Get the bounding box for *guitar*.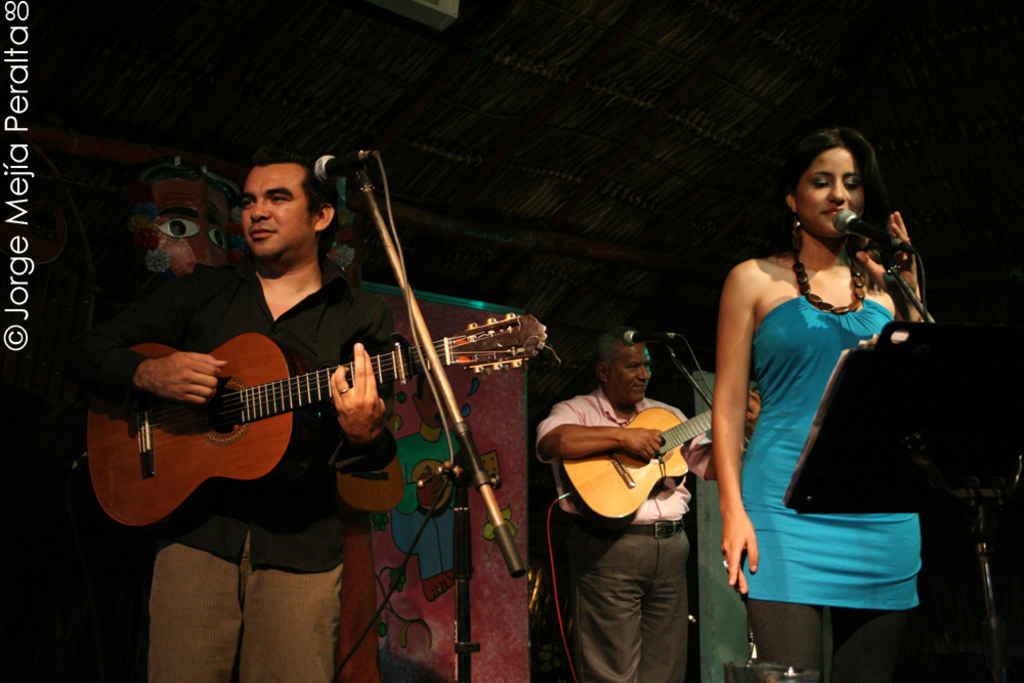
bbox=(87, 288, 535, 532).
